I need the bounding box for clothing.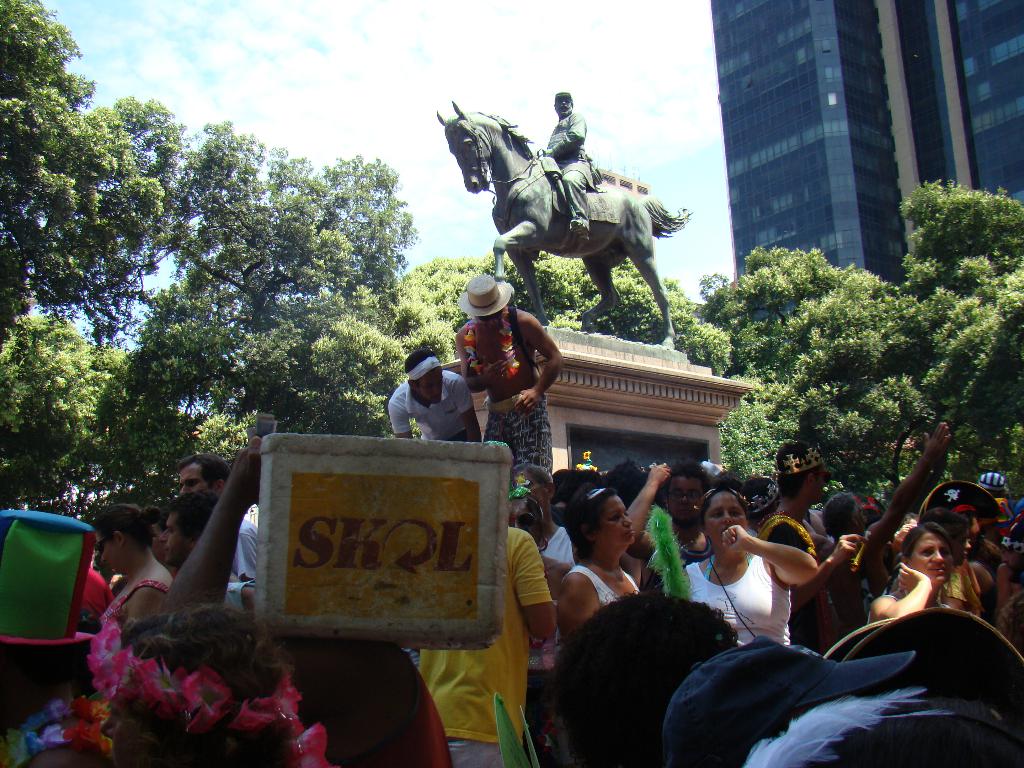
Here it is: 415,527,554,767.
